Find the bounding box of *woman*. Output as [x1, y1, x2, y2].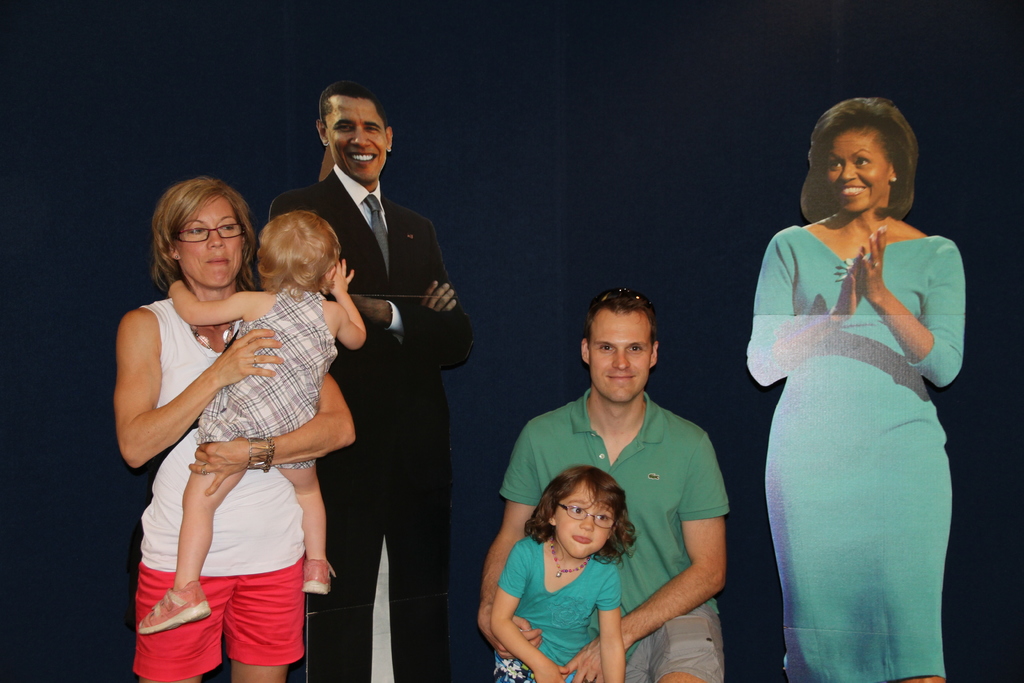
[114, 176, 358, 682].
